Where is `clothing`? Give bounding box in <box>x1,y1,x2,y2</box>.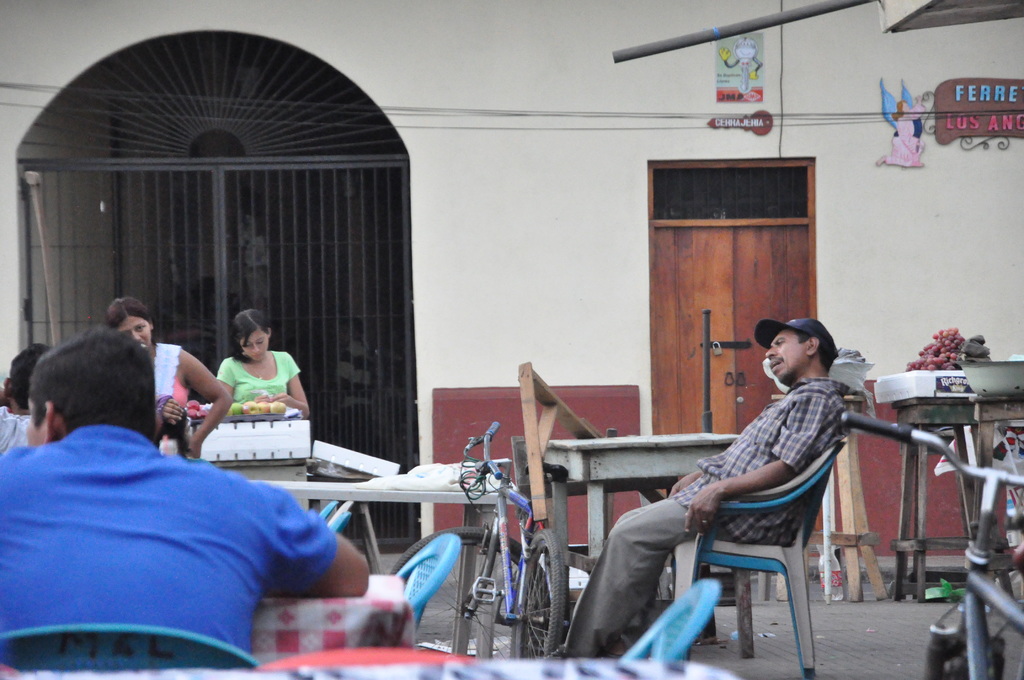
<box>561,379,852,654</box>.
